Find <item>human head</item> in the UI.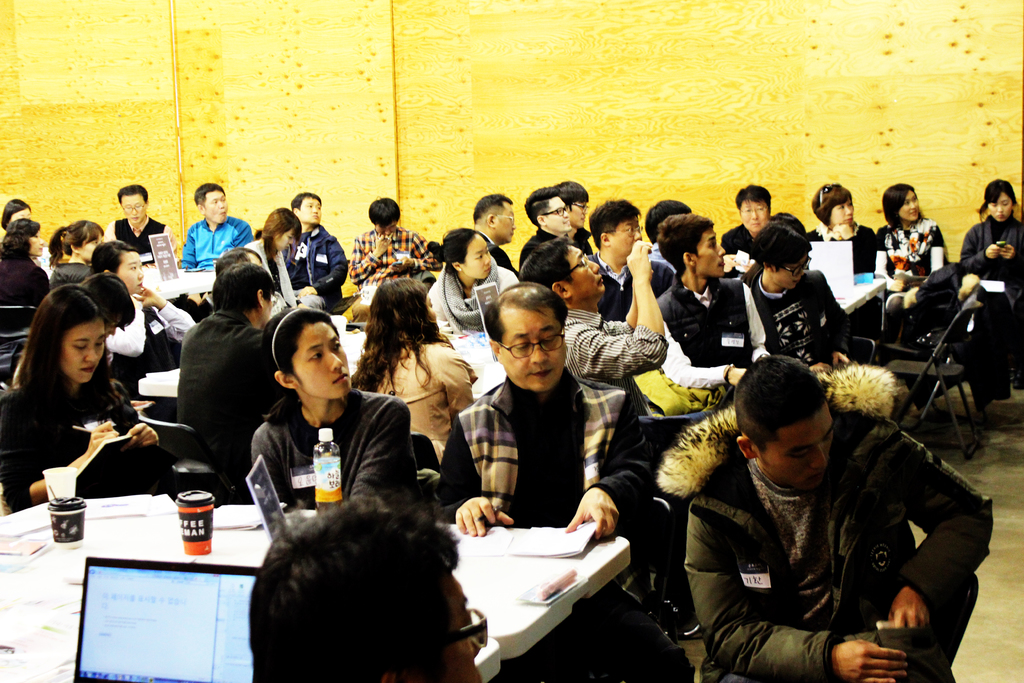
UI element at (646,200,693,243).
